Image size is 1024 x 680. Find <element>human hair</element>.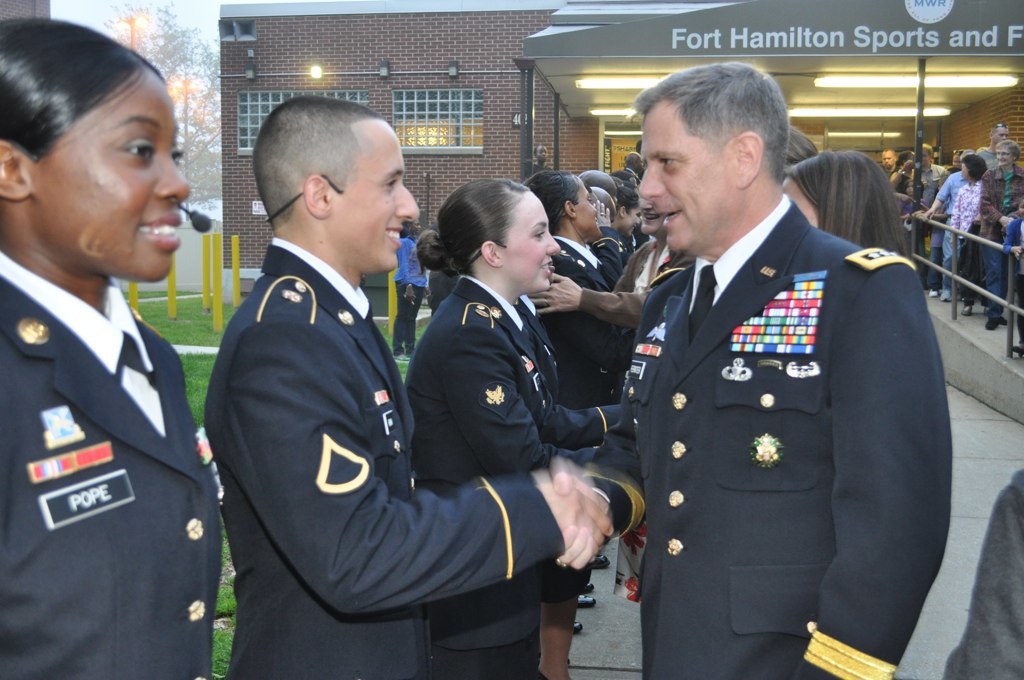
[896,151,912,175].
